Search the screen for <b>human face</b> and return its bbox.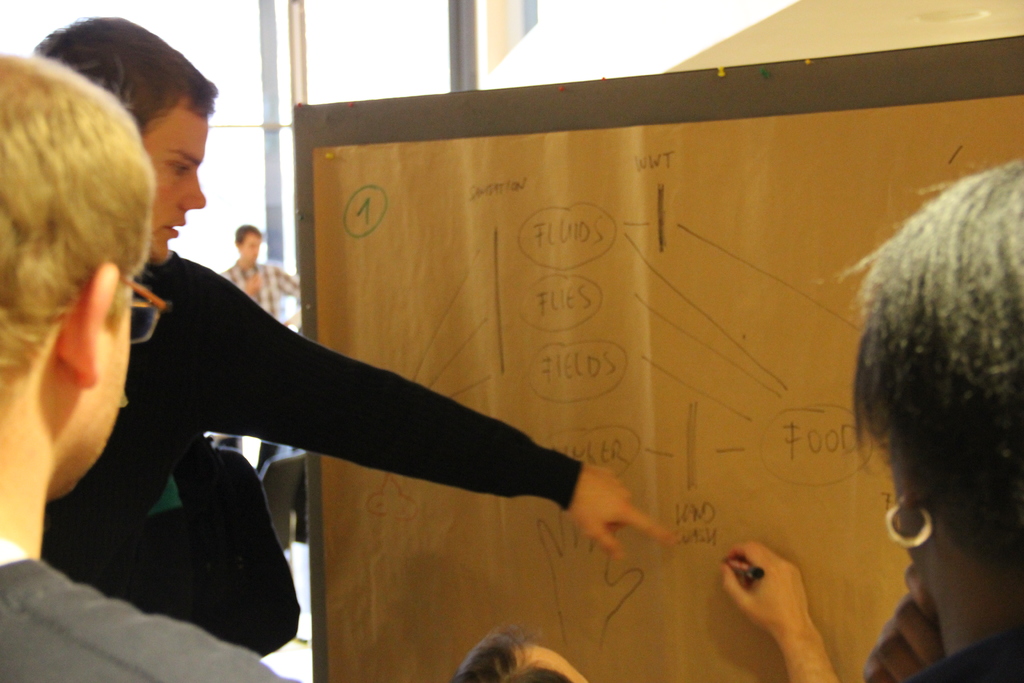
Found: 61/281/134/492.
